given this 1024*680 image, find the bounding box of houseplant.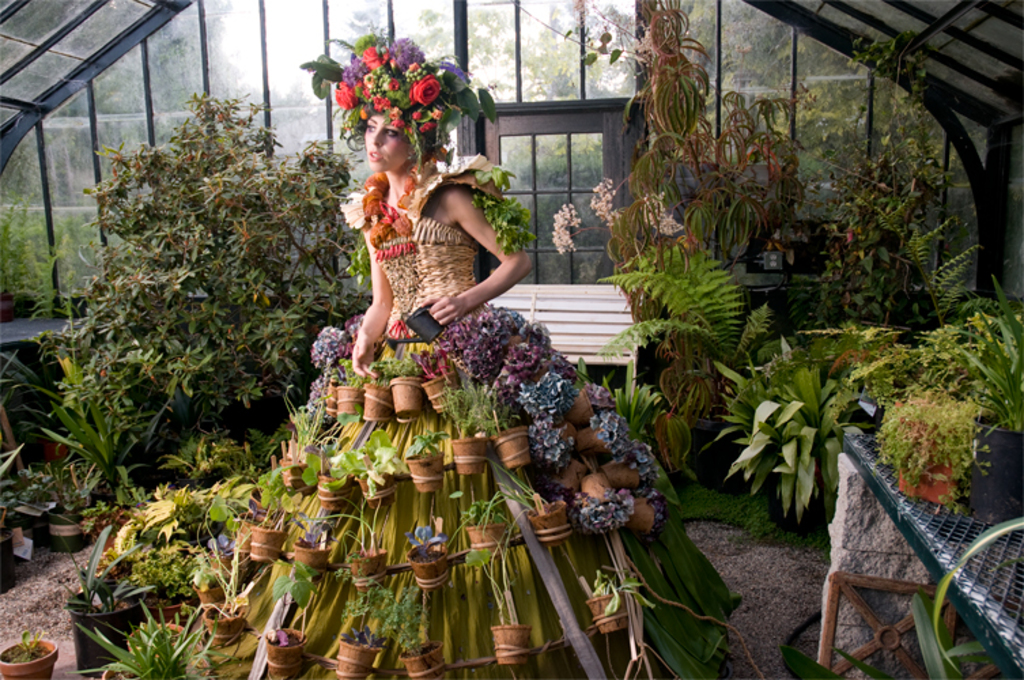
[403, 525, 450, 593].
